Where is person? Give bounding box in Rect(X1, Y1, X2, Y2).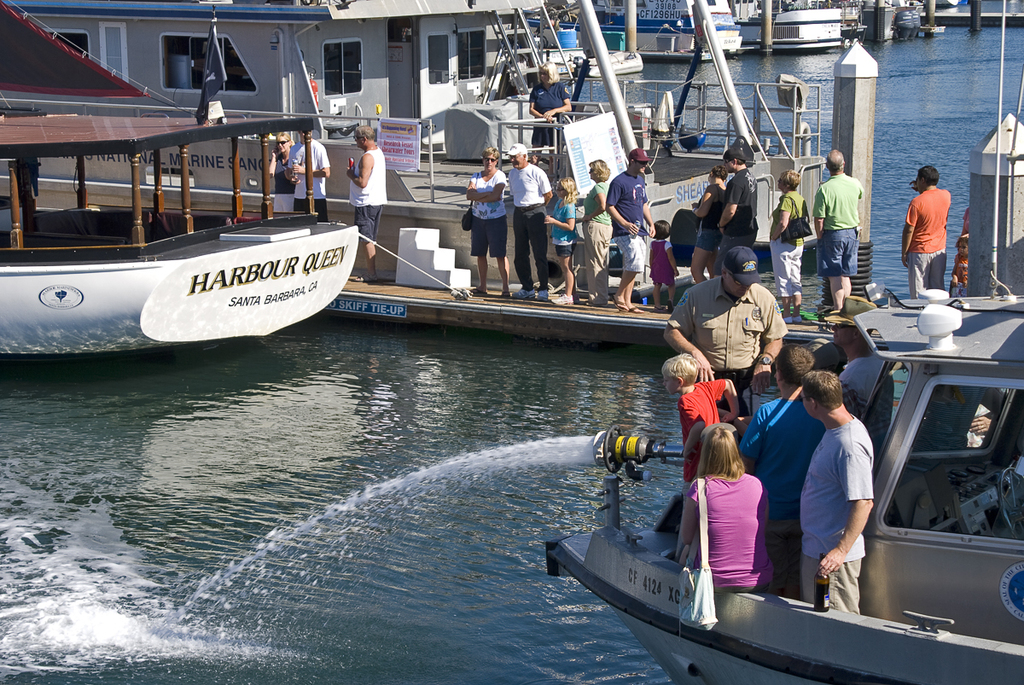
Rect(768, 169, 811, 318).
